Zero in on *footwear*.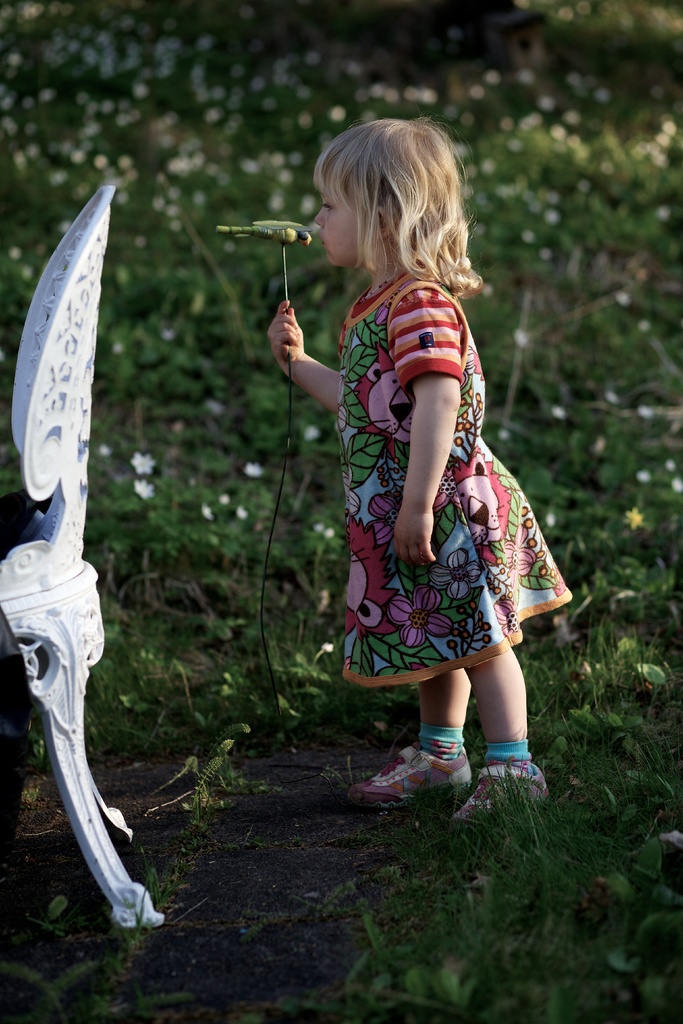
Zeroed in: (x1=358, y1=737, x2=474, y2=803).
